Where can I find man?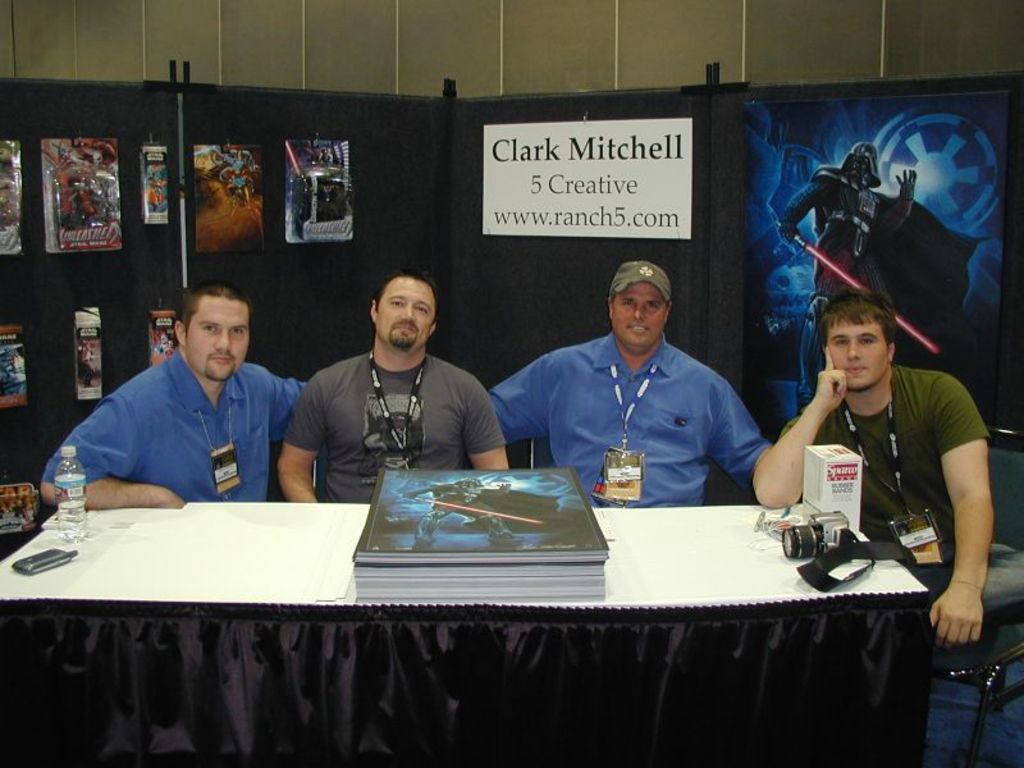
You can find it at [753,294,1023,767].
